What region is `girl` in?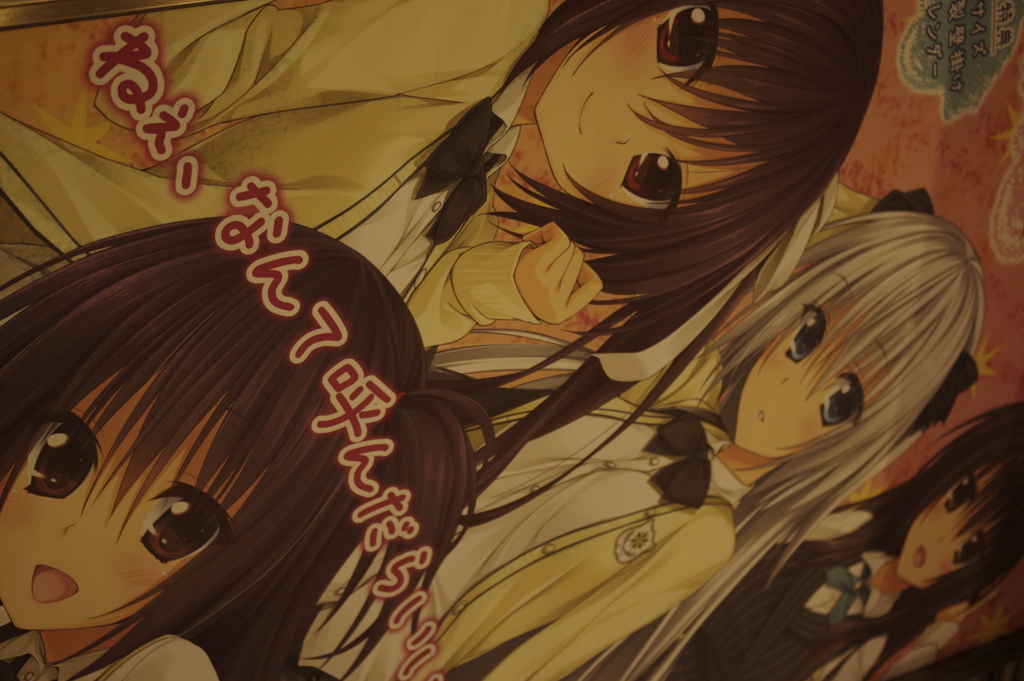
[0,3,886,534].
